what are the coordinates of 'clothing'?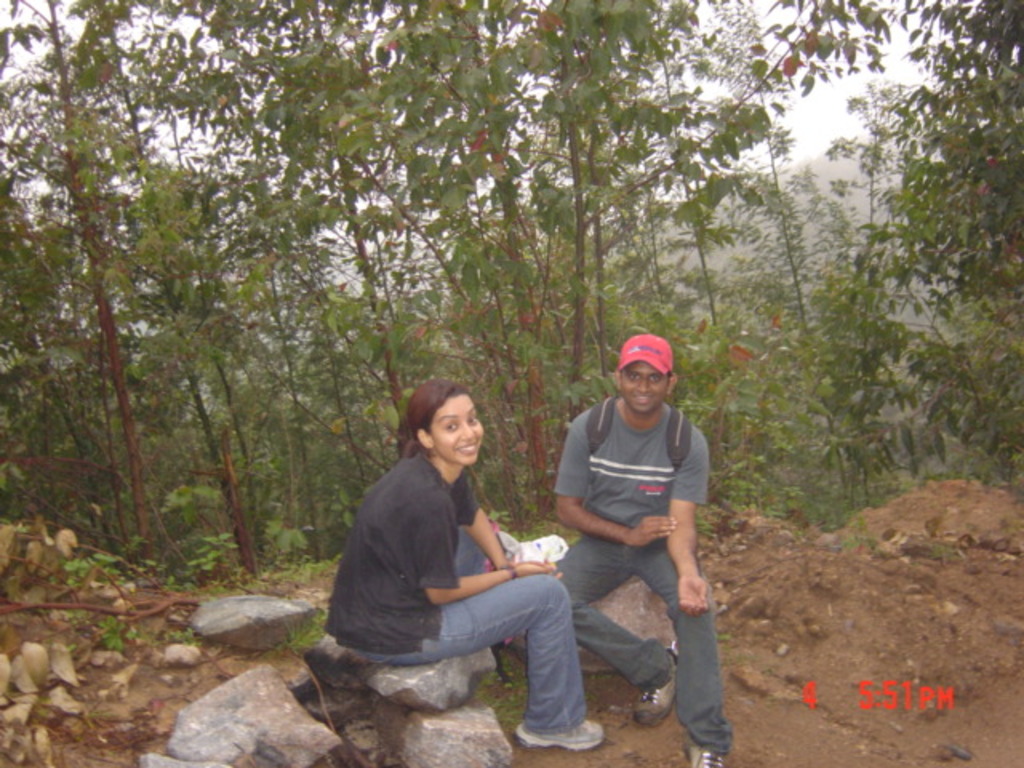
<box>323,448,595,736</box>.
